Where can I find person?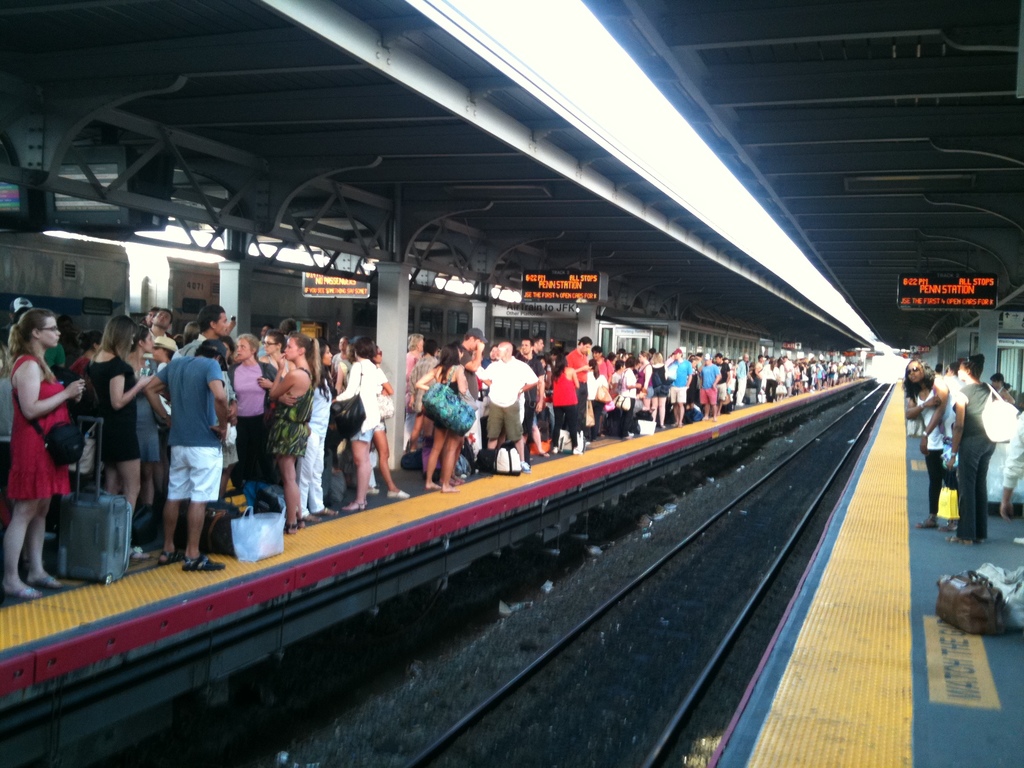
You can find it at {"x1": 224, "y1": 333, "x2": 285, "y2": 494}.
